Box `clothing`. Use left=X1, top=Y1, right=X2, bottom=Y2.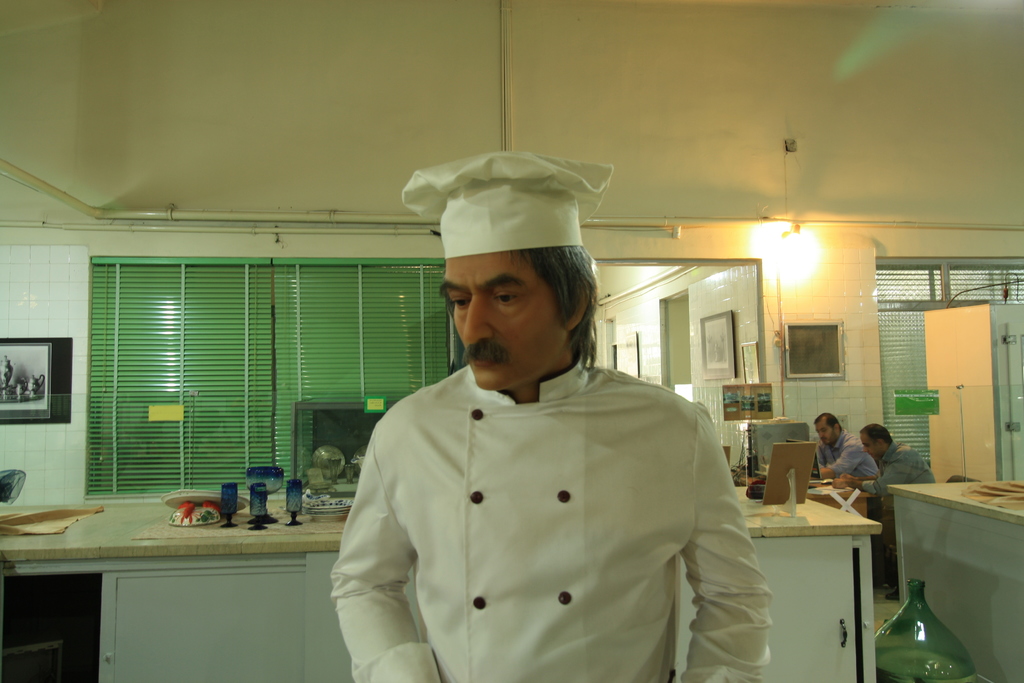
left=818, top=427, right=881, bottom=483.
